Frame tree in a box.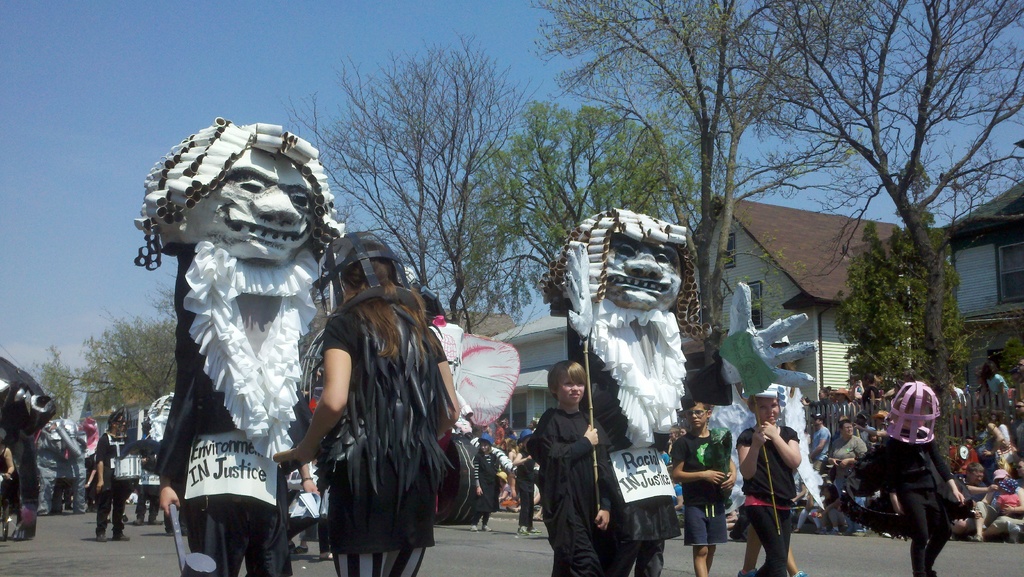
[left=904, top=154, right=936, bottom=203].
